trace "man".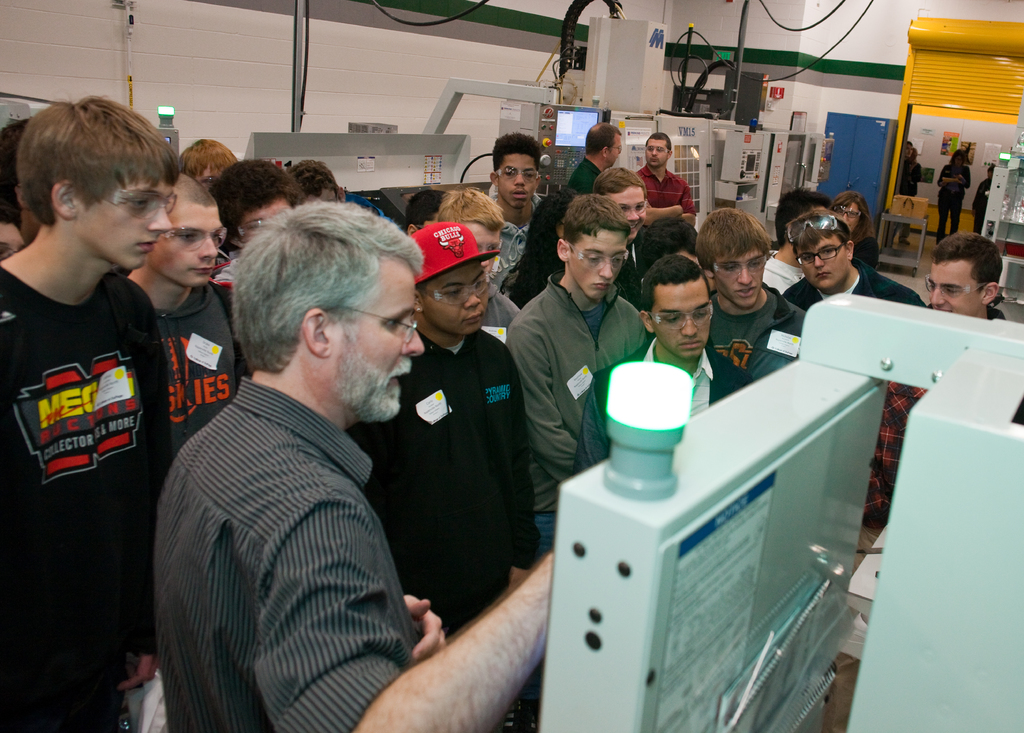
Traced to [left=640, top=255, right=757, bottom=417].
